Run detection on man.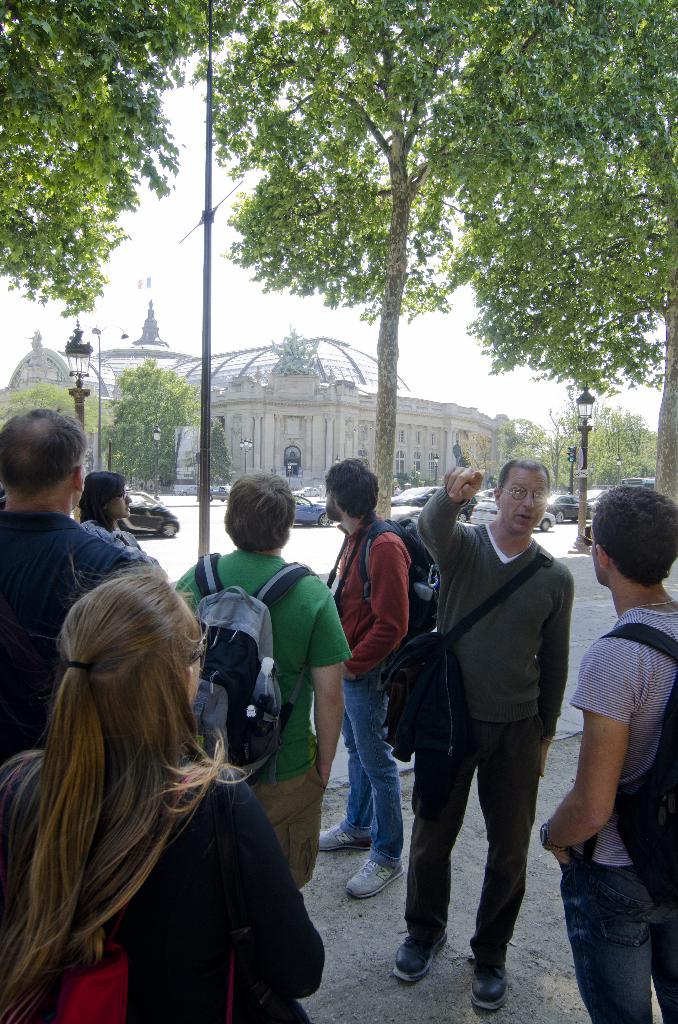
Result: [385, 412, 585, 1015].
